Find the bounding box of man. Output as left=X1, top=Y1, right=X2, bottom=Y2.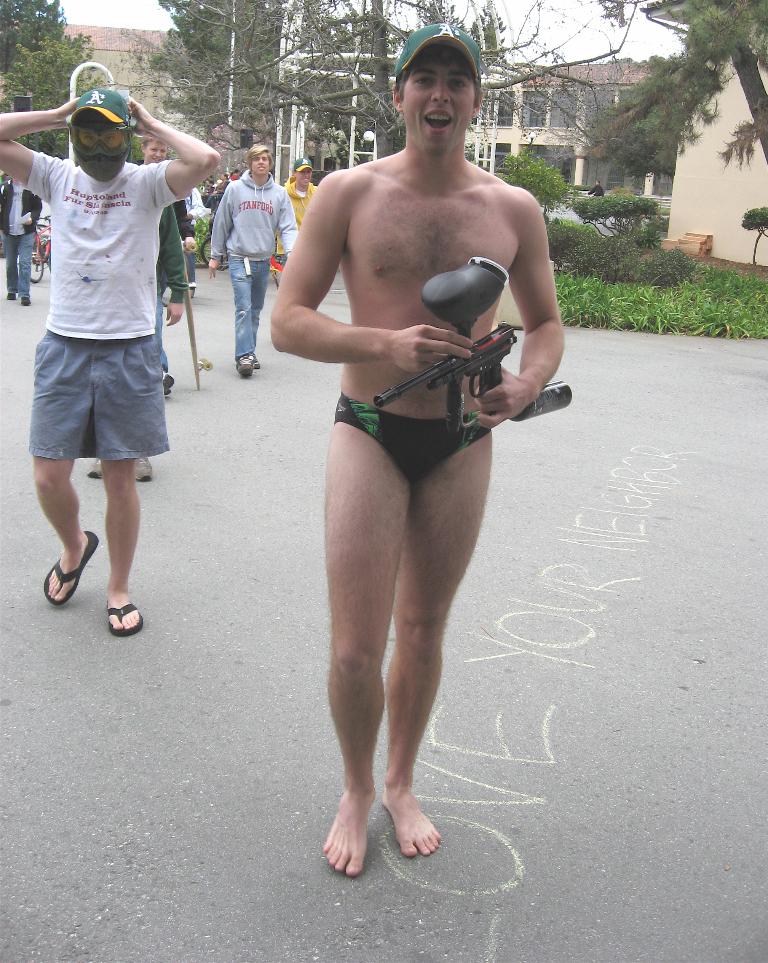
left=273, top=155, right=317, bottom=269.
